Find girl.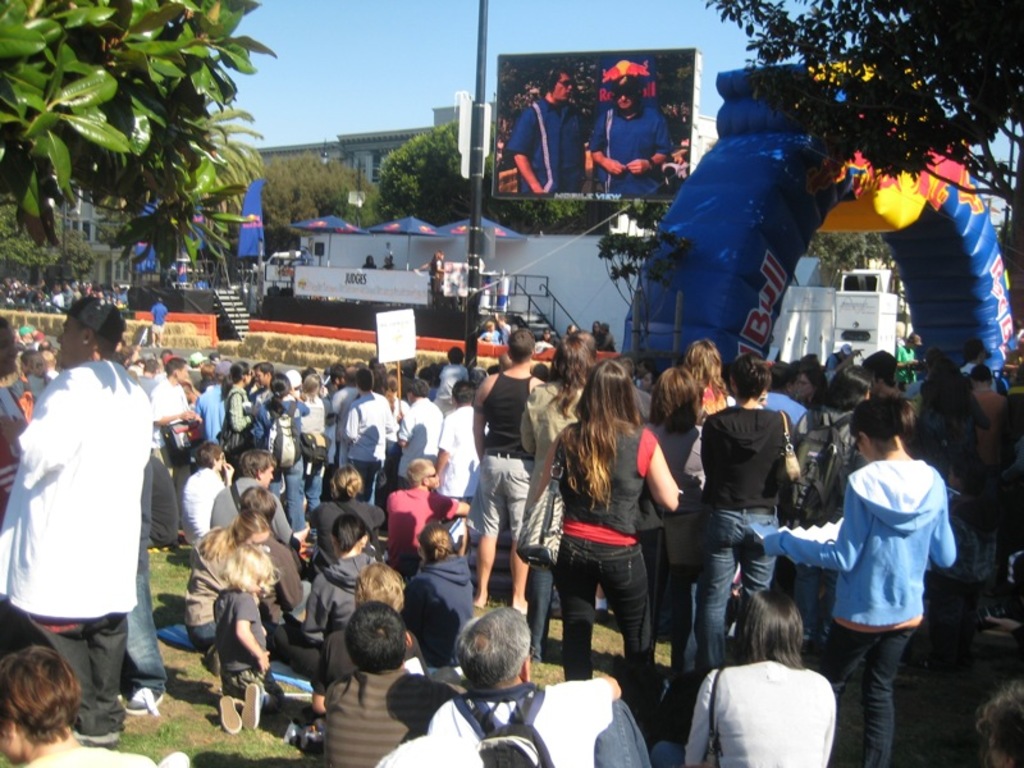
349,556,408,631.
